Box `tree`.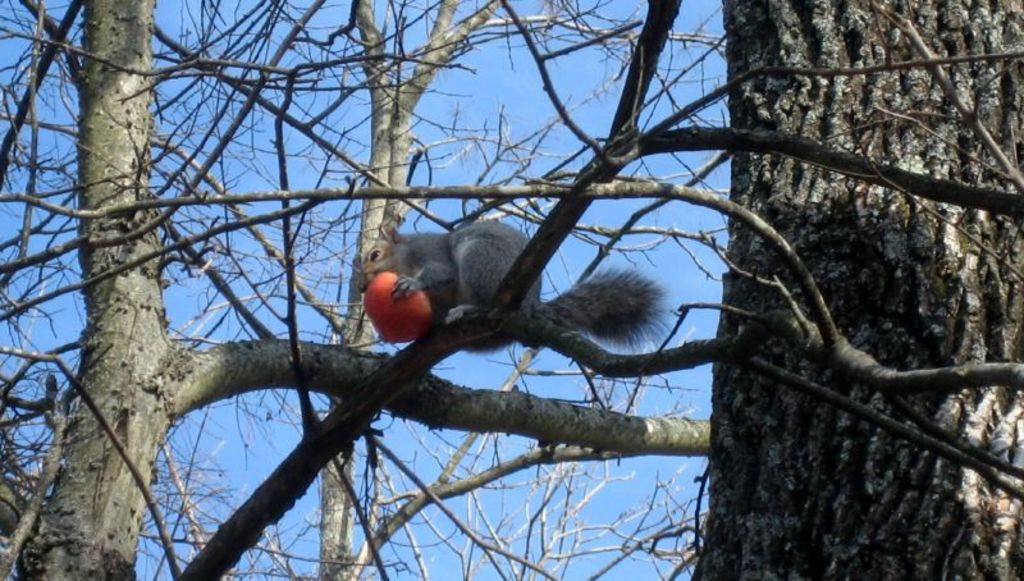
0 0 718 580.
